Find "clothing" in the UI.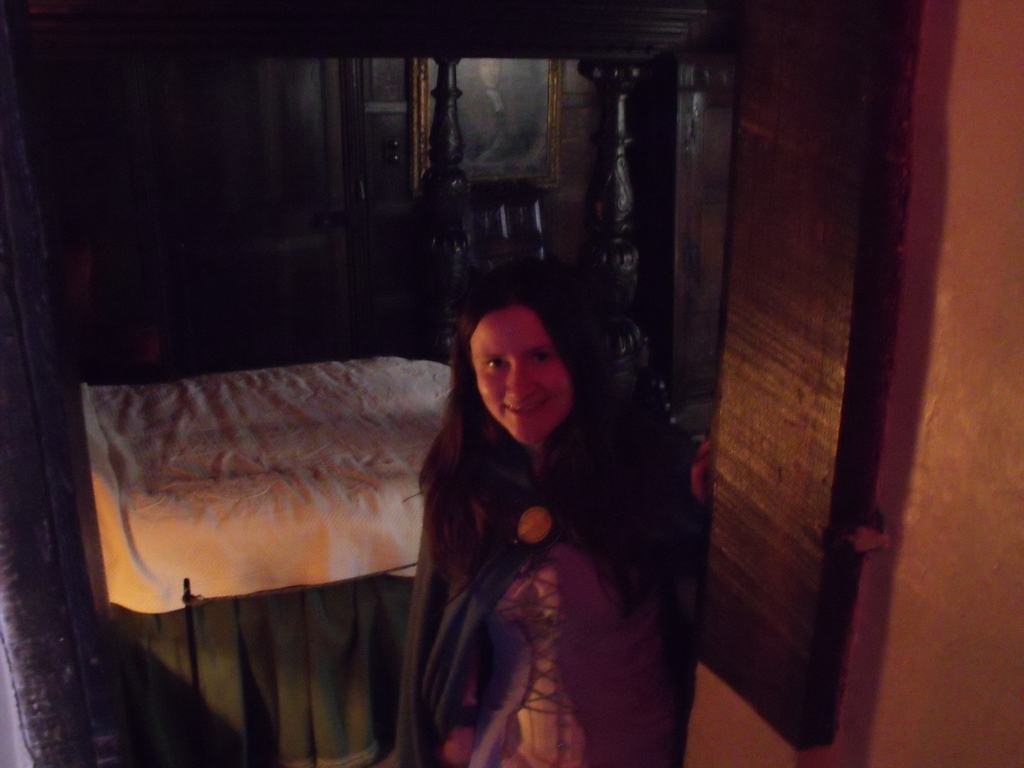
UI element at crop(384, 388, 700, 767).
